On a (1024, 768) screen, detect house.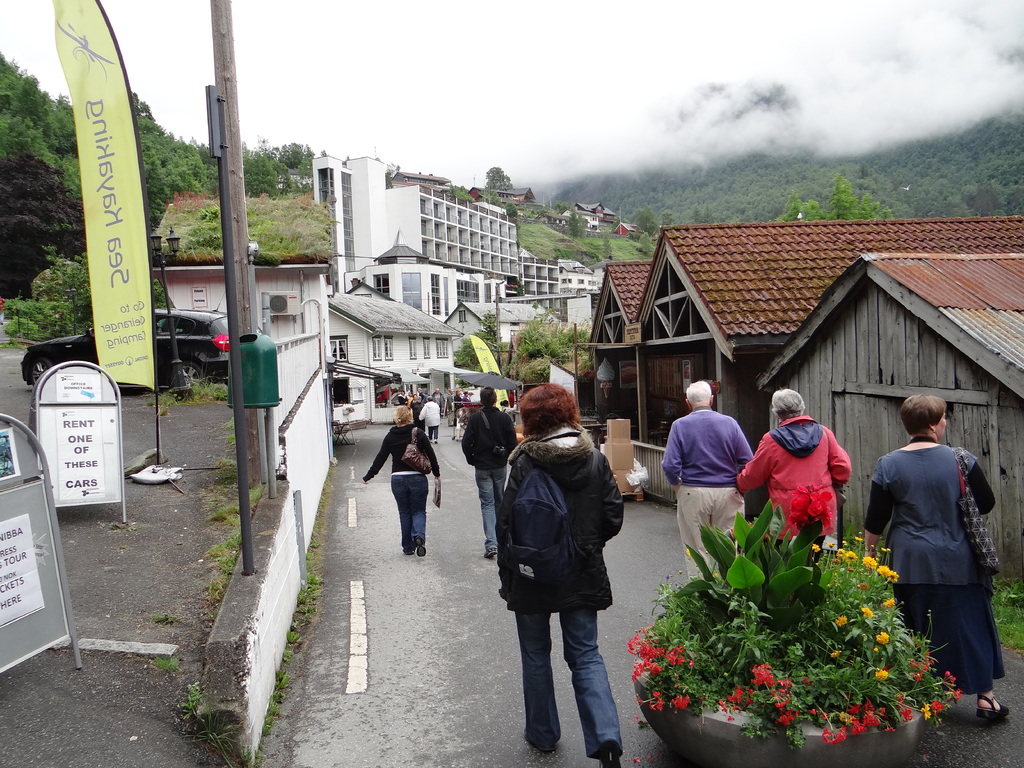
region(317, 294, 465, 431).
